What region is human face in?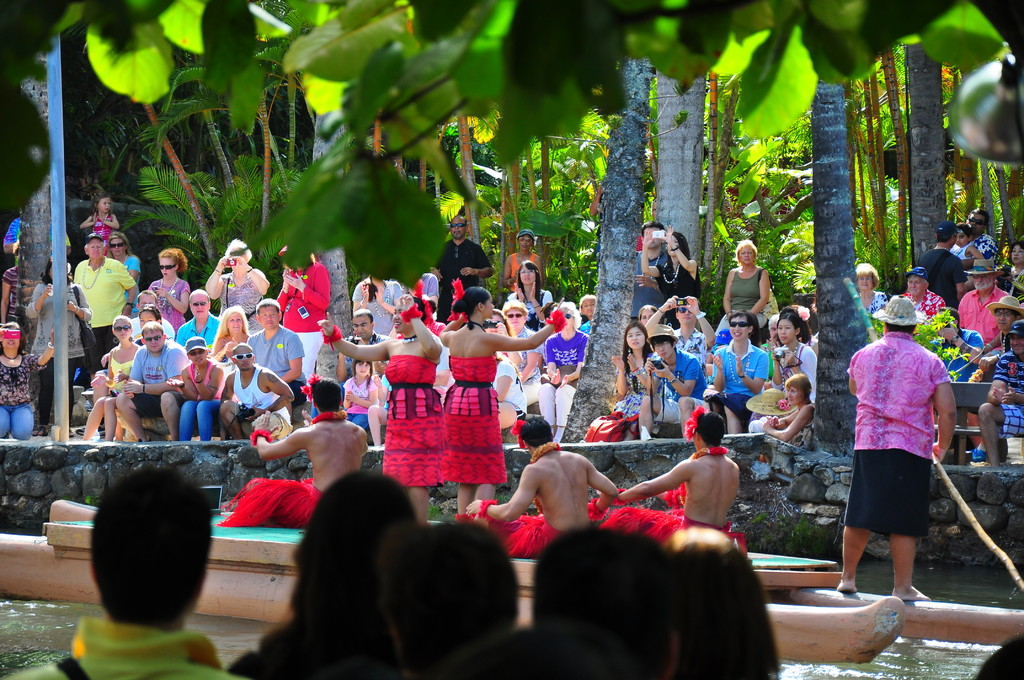
region(141, 311, 157, 325).
